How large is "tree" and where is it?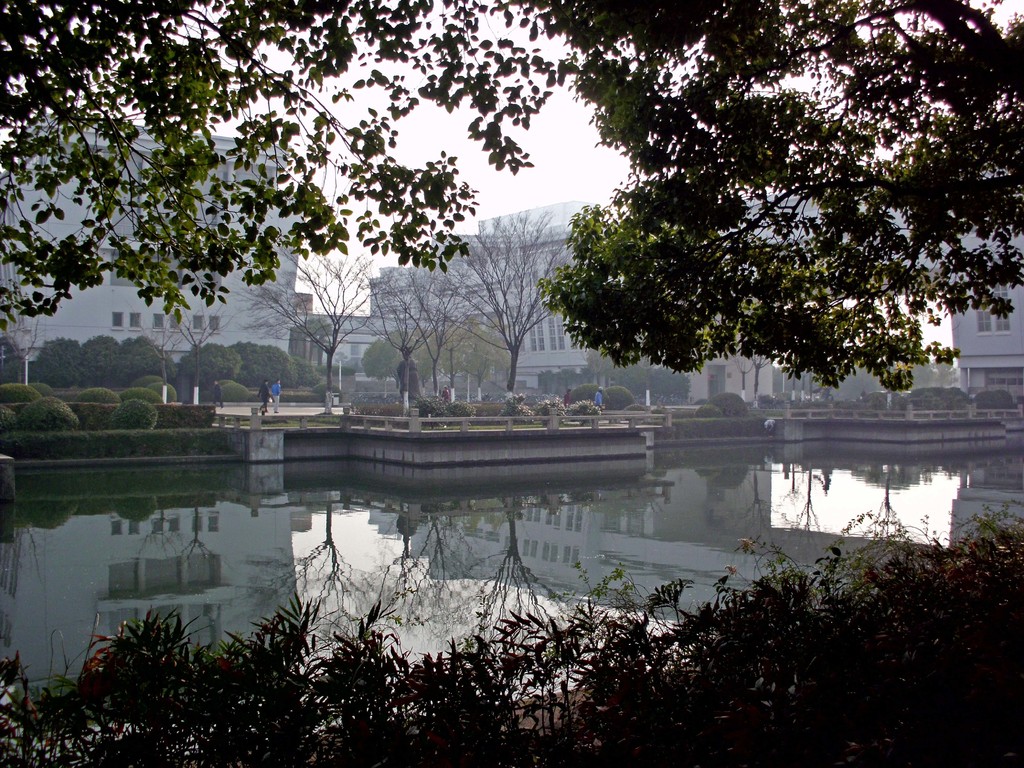
Bounding box: <region>639, 344, 678, 391</region>.
